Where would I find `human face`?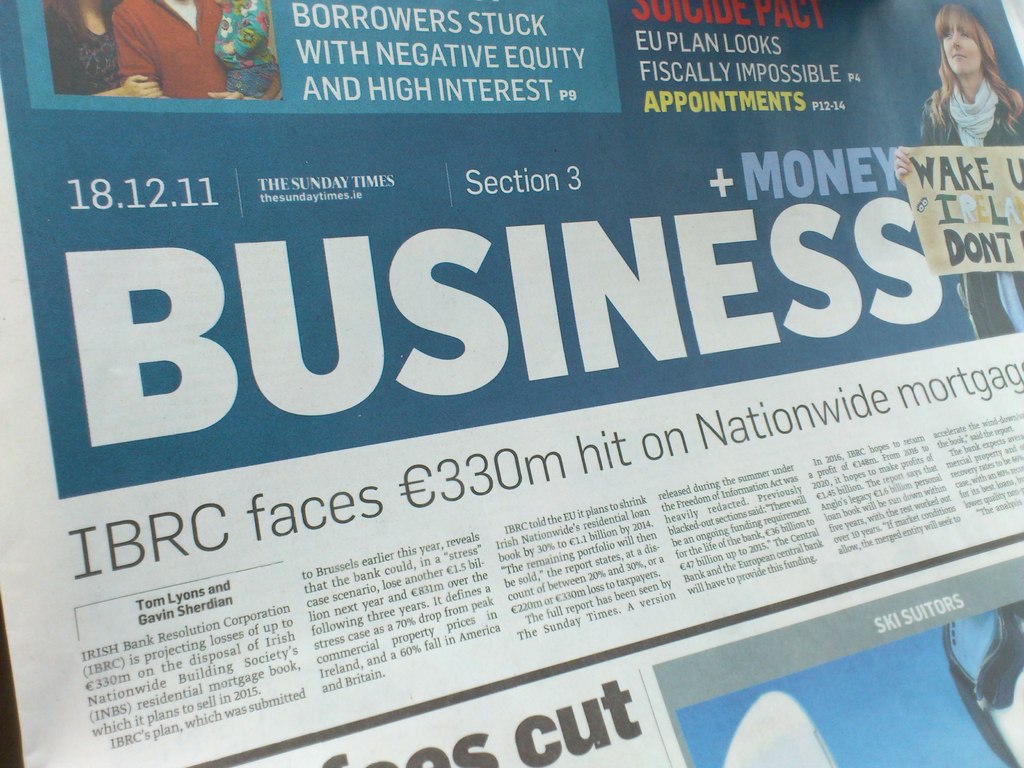
At x1=942 y1=22 x2=984 y2=74.
